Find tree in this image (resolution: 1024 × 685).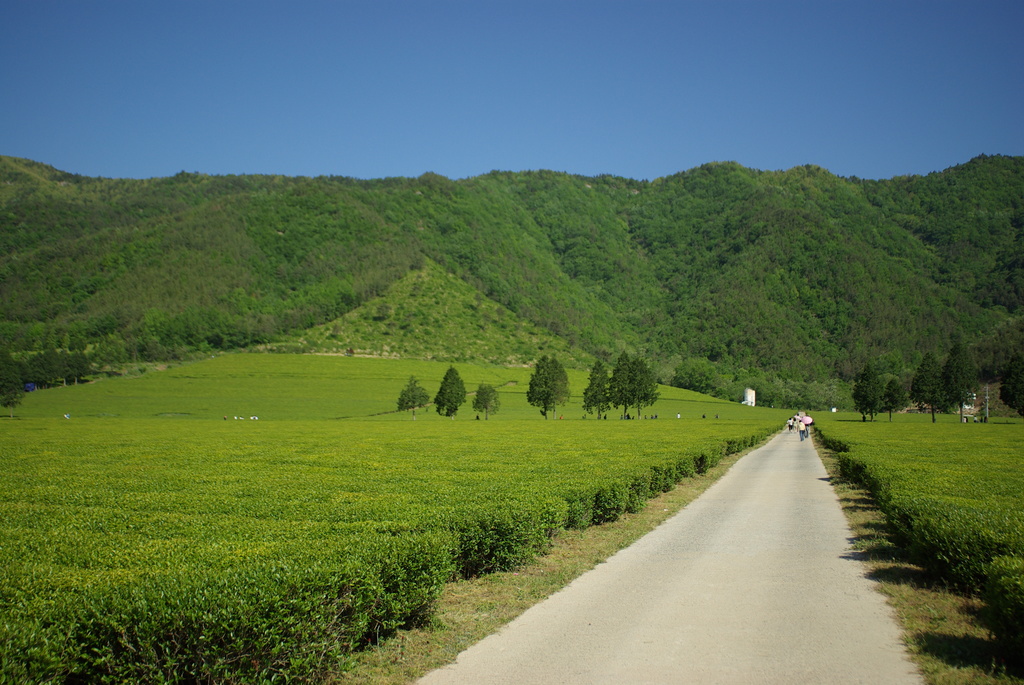
box(886, 375, 912, 423).
